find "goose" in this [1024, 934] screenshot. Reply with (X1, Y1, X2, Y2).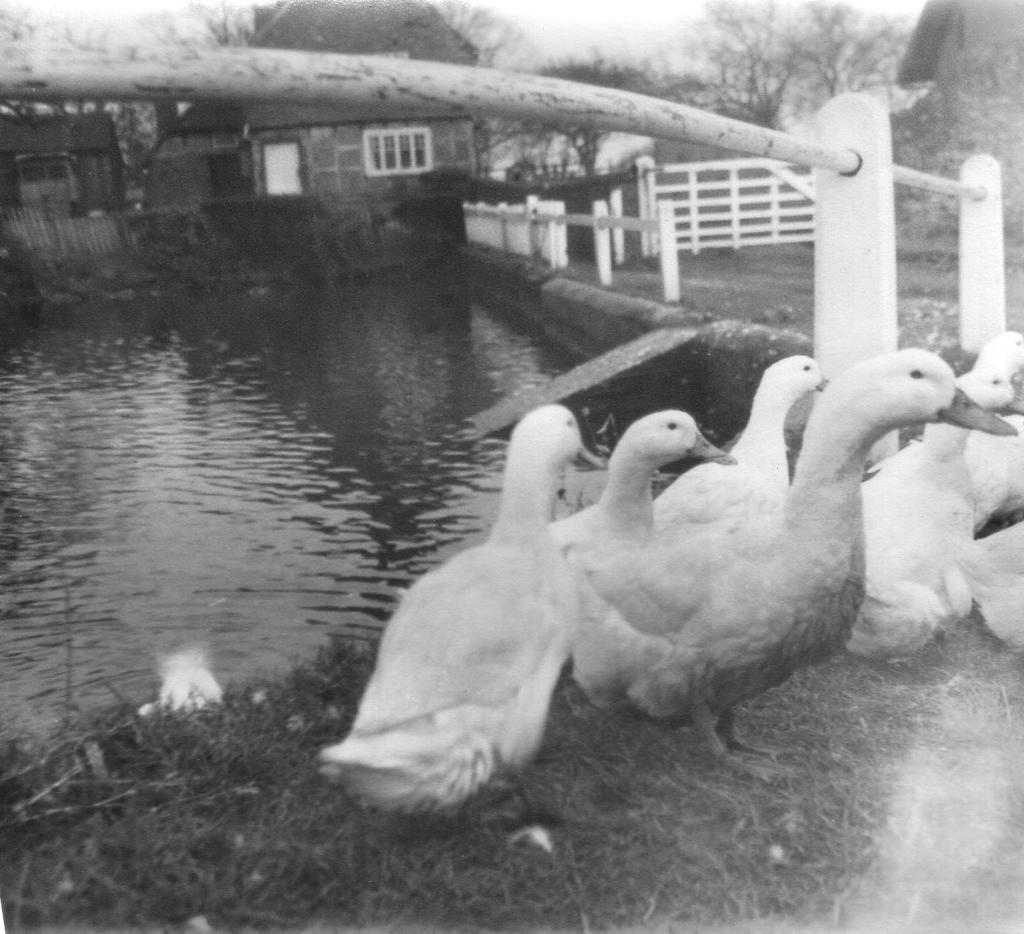
(969, 326, 1023, 435).
